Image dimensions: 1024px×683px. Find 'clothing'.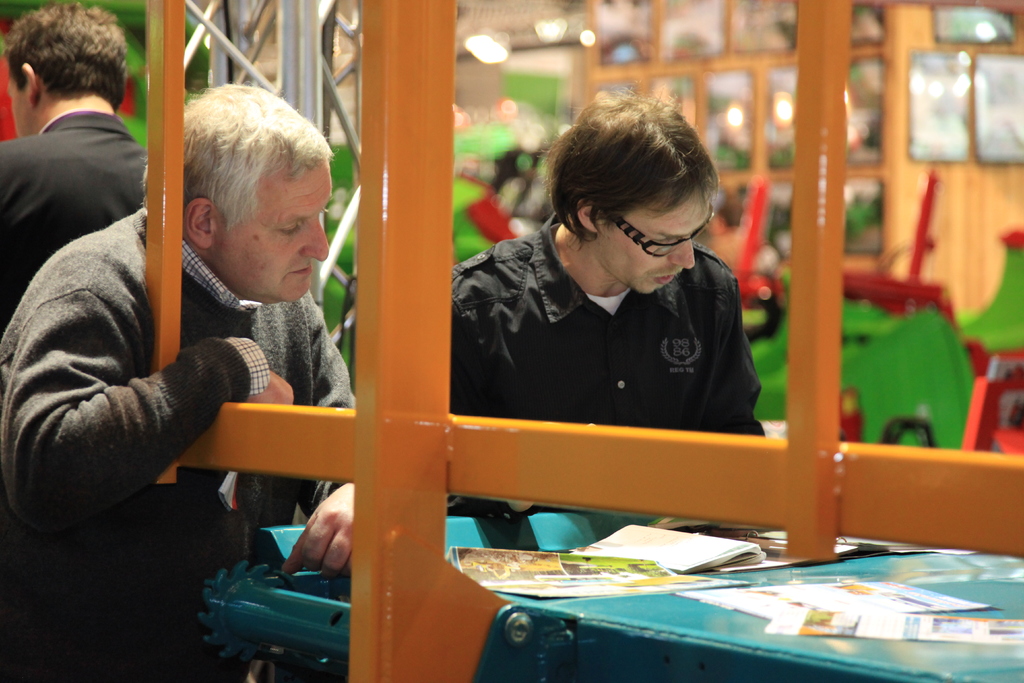
bbox=(0, 113, 152, 339).
